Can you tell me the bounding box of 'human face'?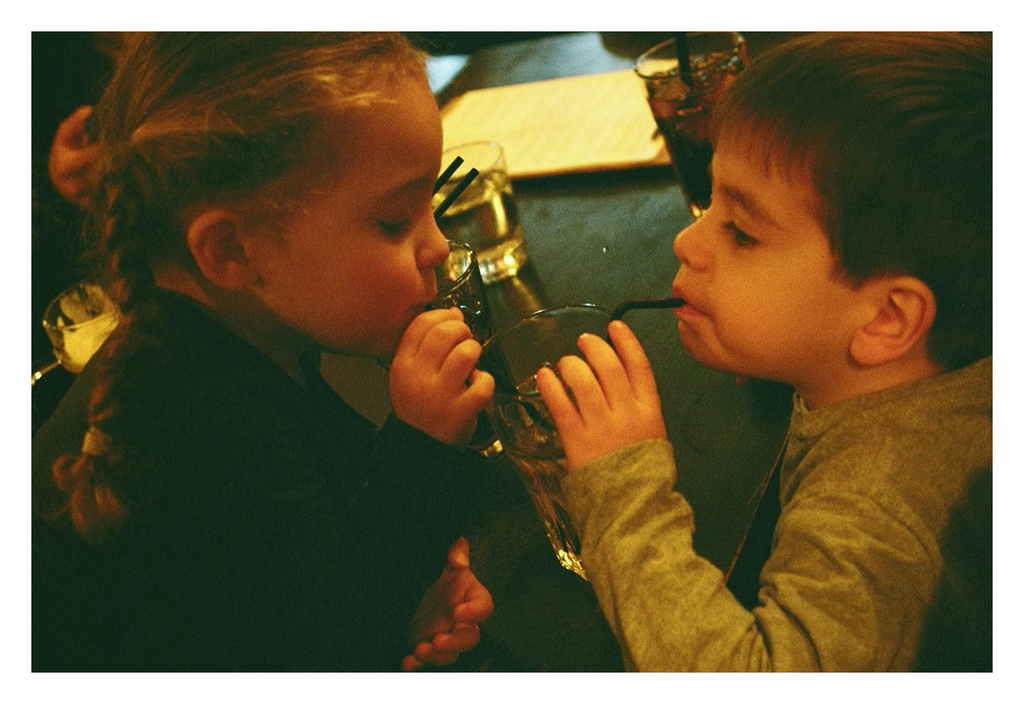
<box>674,111,891,386</box>.
